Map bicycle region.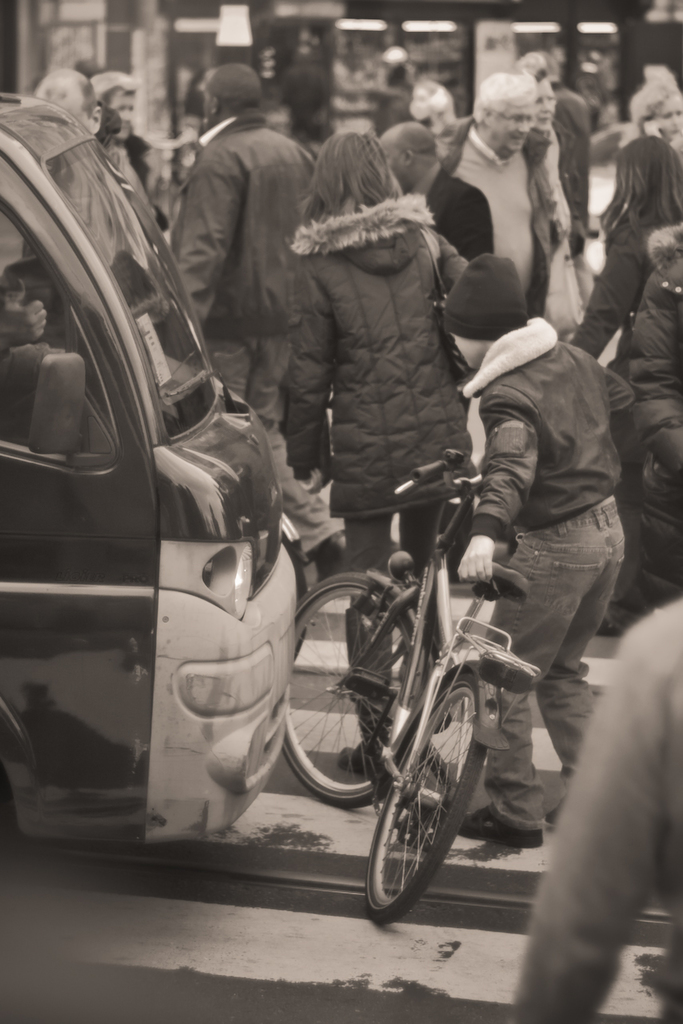
Mapped to box(290, 453, 546, 926).
